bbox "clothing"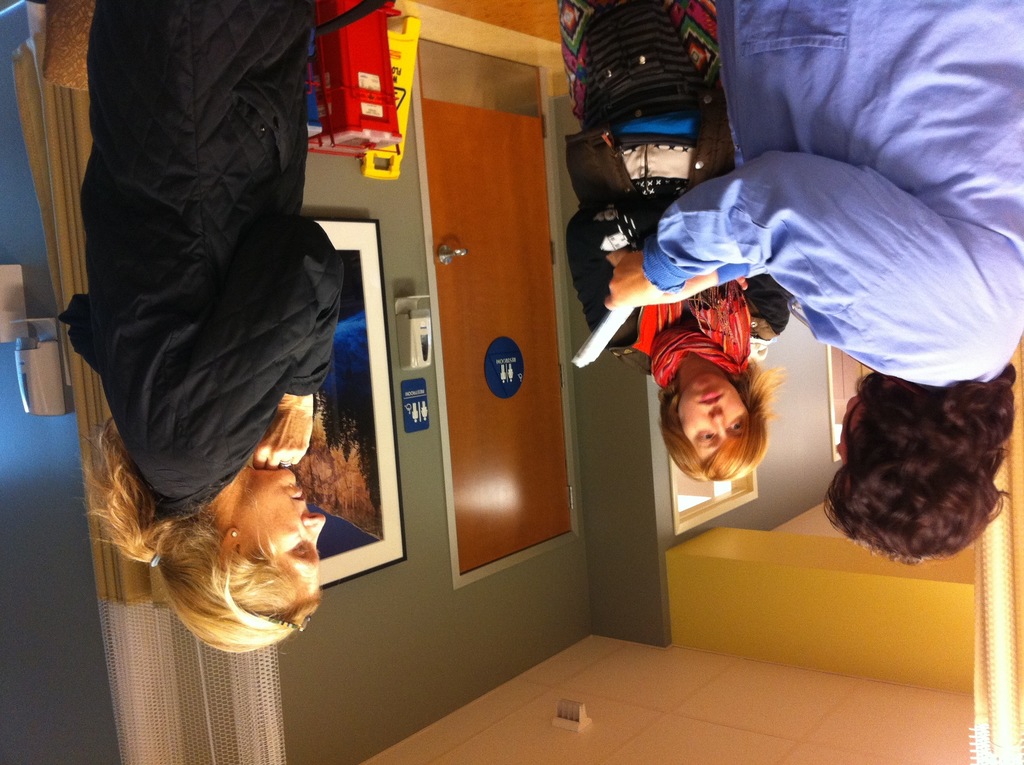
l=49, t=0, r=367, b=665
